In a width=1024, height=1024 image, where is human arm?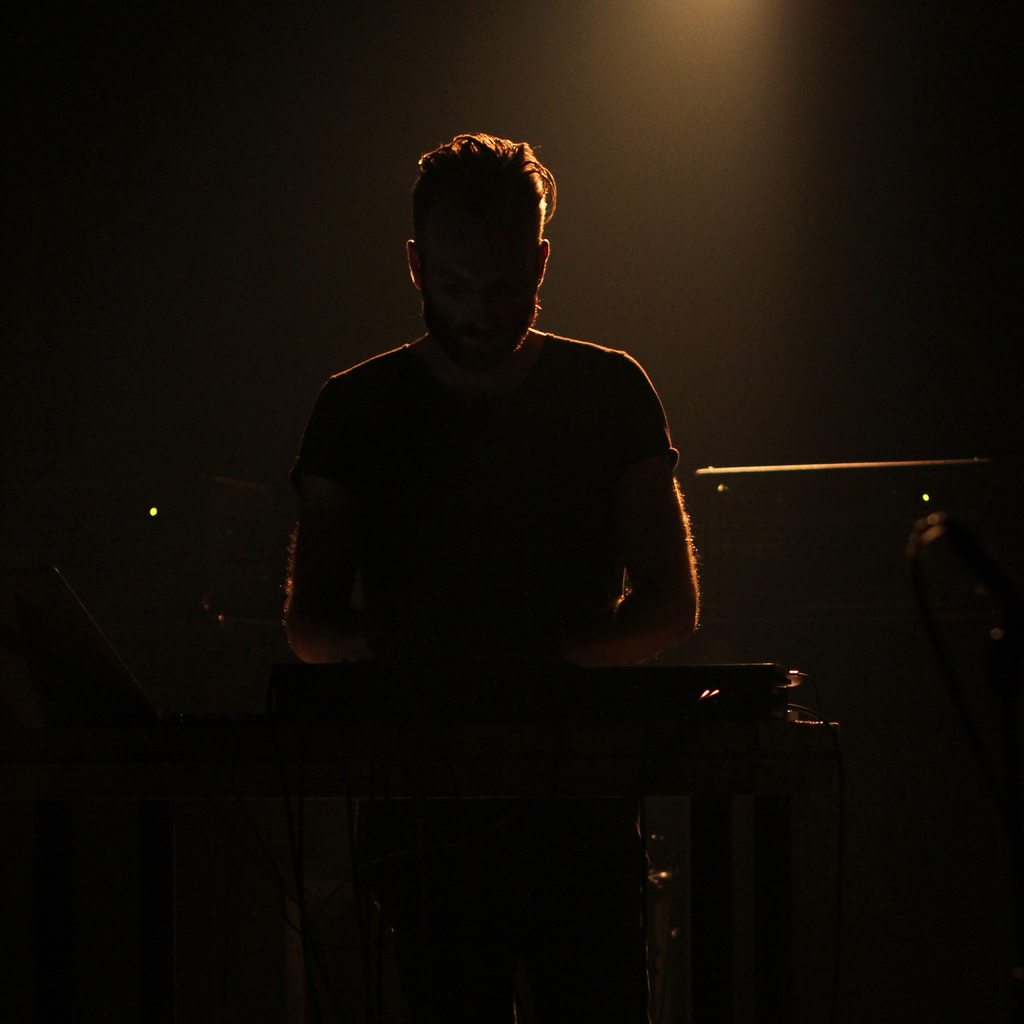
<region>515, 360, 708, 668</region>.
